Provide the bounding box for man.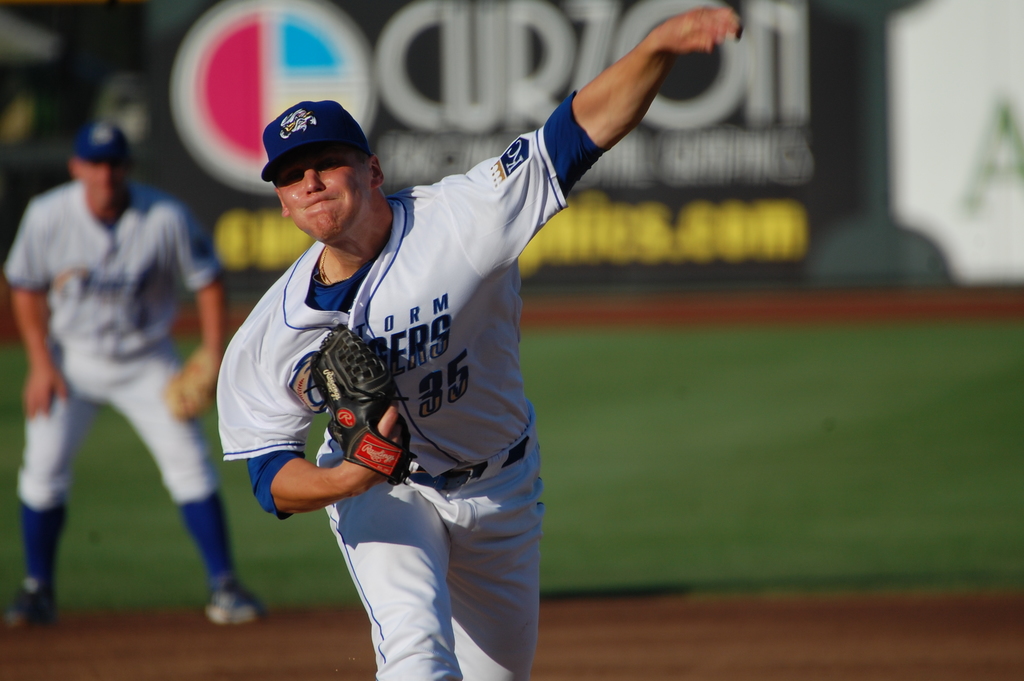
[x1=219, y1=7, x2=753, y2=680].
